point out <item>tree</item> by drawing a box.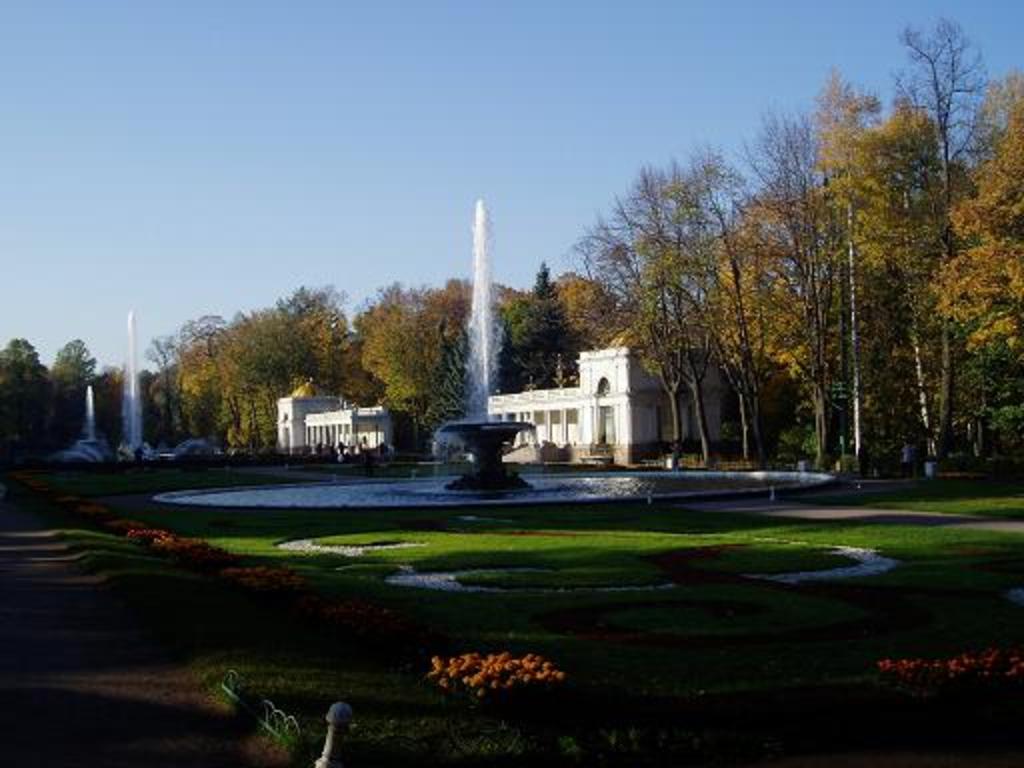
locate(872, 8, 1022, 486).
